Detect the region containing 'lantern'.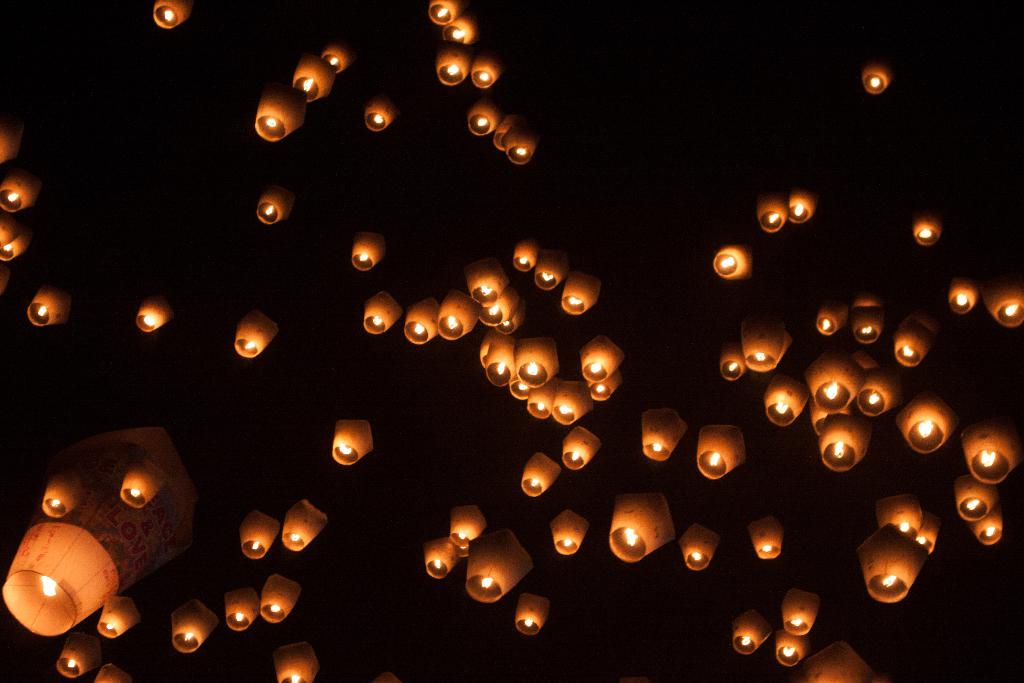
(x1=0, y1=174, x2=44, y2=213).
